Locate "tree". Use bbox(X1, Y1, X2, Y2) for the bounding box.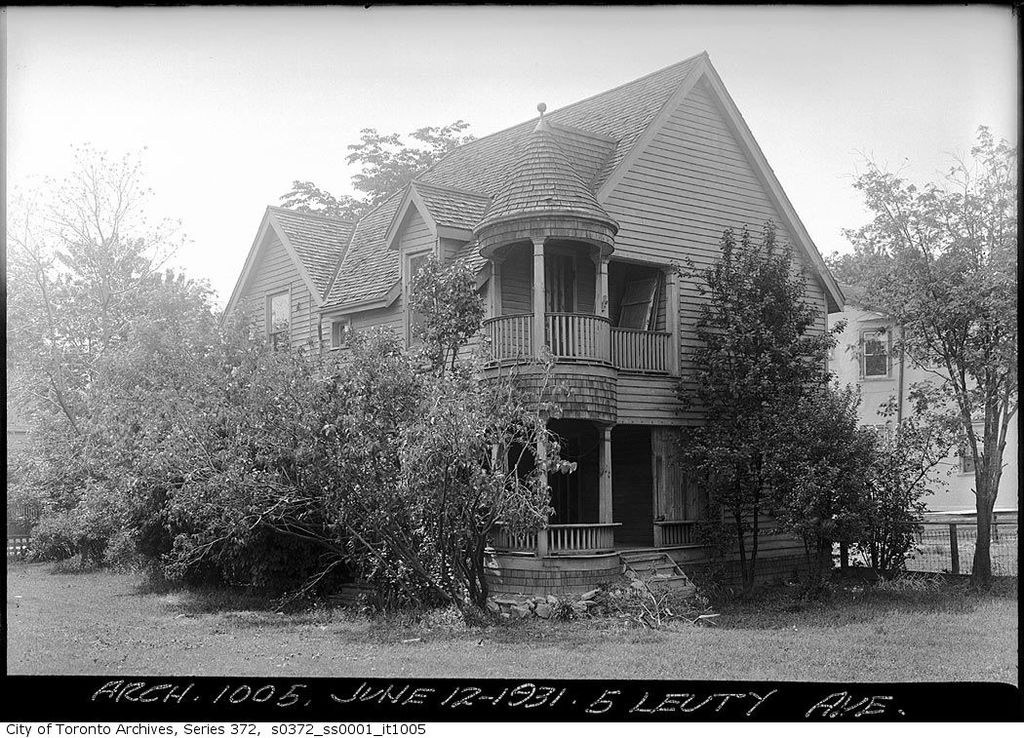
bbox(827, 368, 965, 599).
